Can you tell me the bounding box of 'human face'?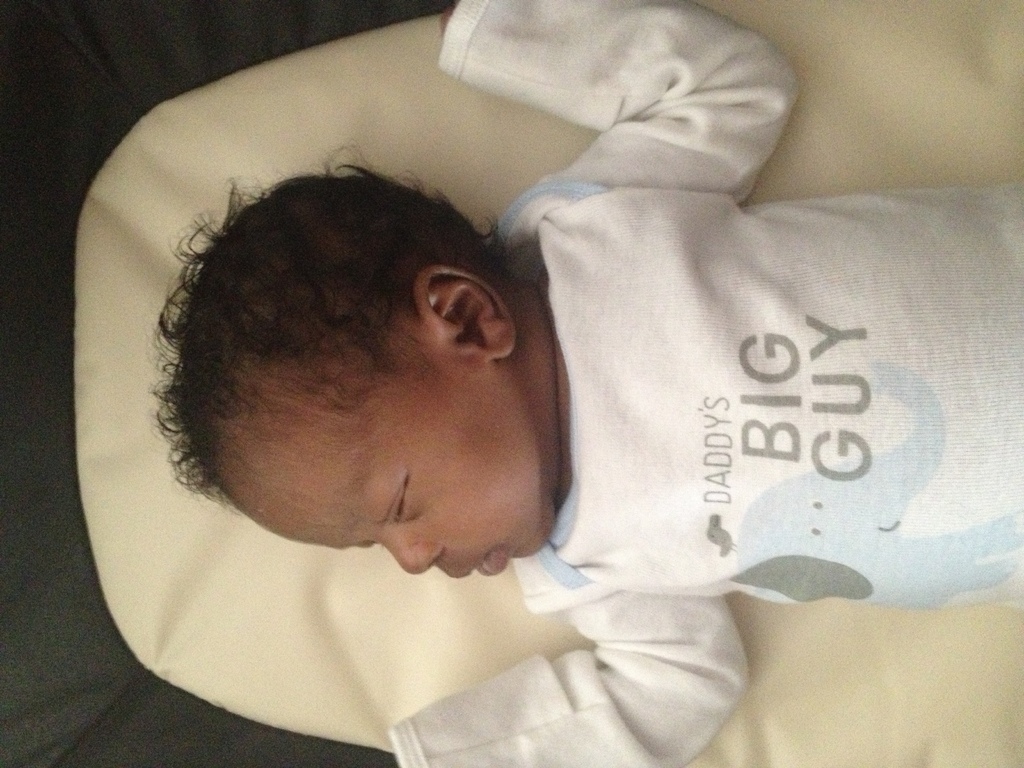
region(266, 356, 557, 579).
